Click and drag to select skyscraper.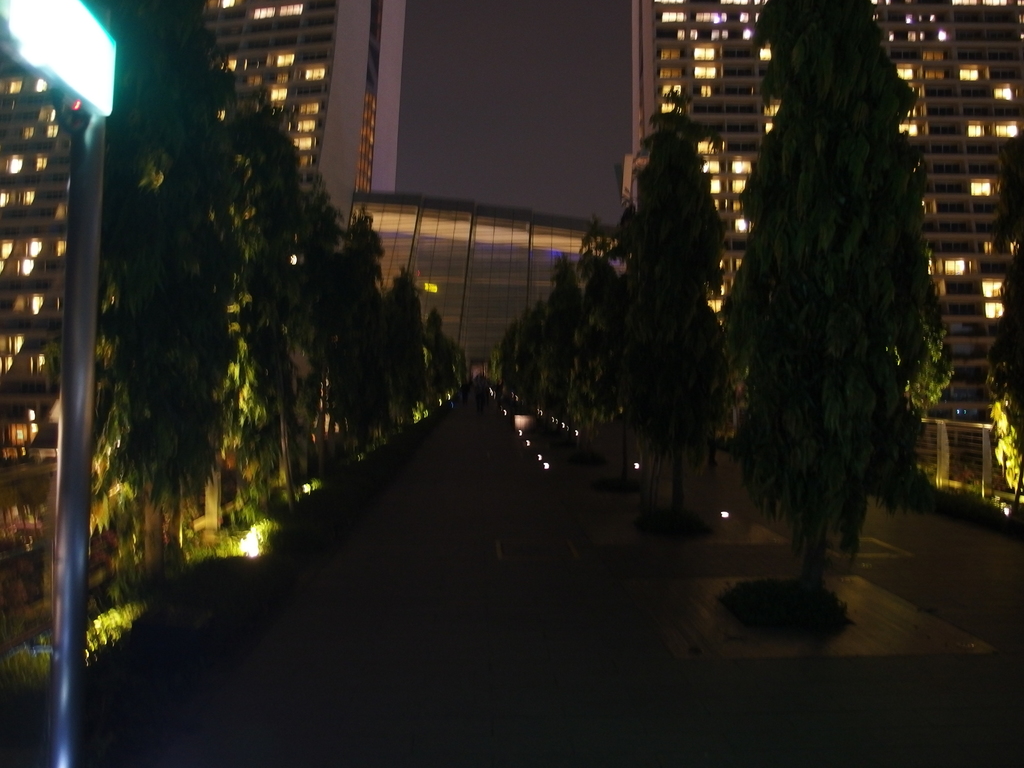
Selection: rect(0, 0, 372, 618).
